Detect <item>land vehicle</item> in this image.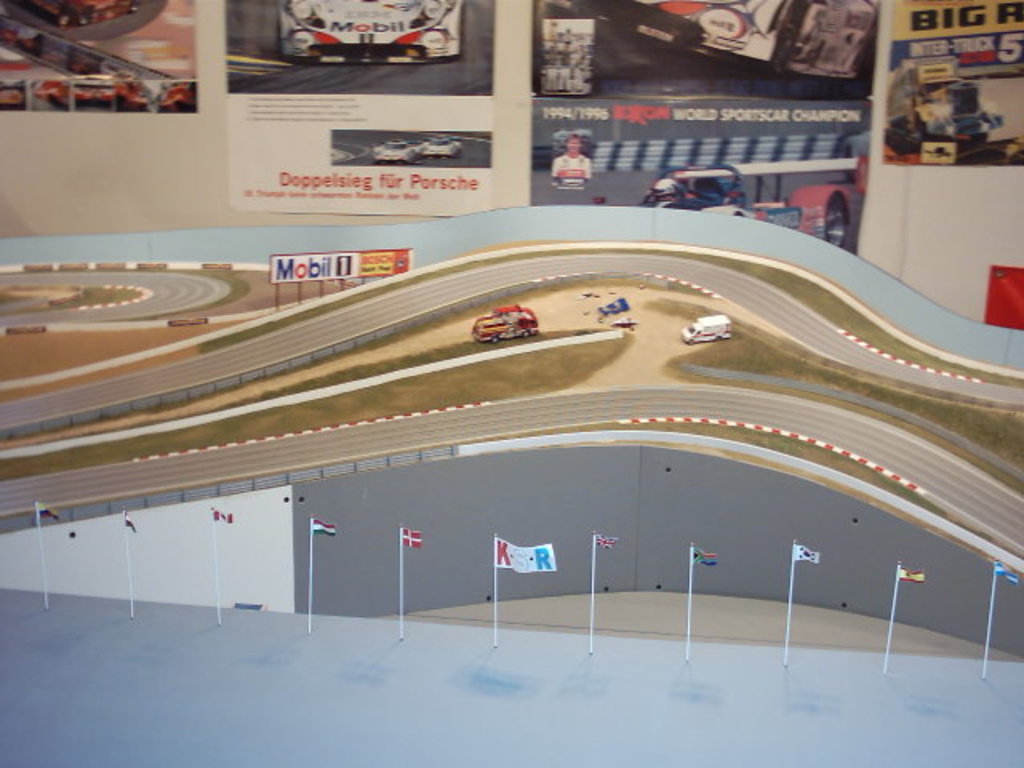
Detection: (x1=368, y1=138, x2=419, y2=166).
